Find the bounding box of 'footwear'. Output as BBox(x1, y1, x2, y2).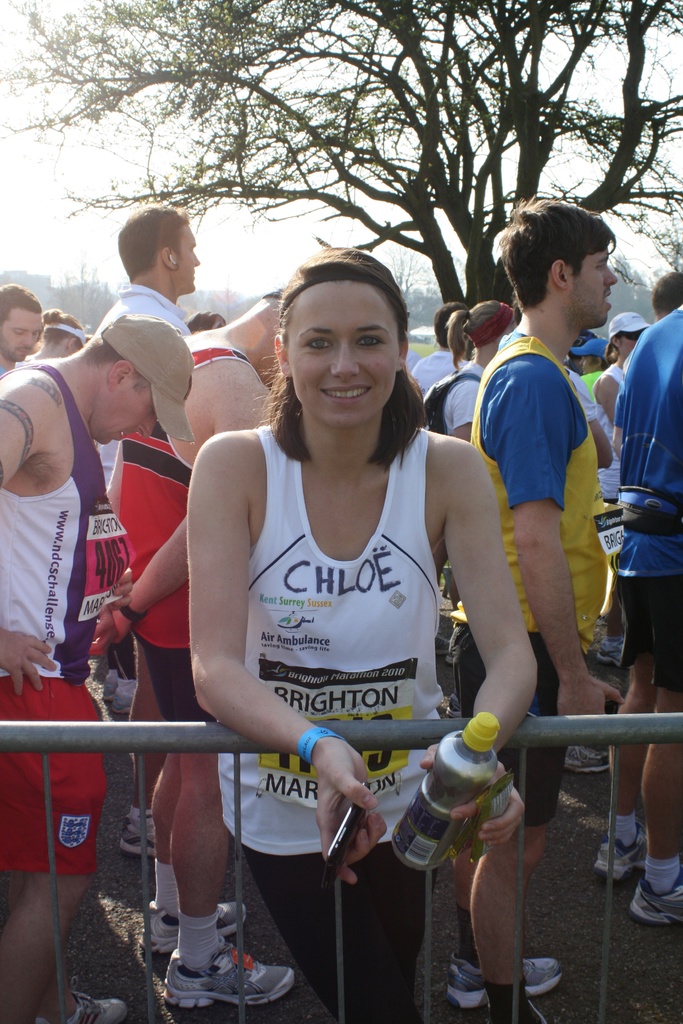
BBox(99, 668, 139, 704).
